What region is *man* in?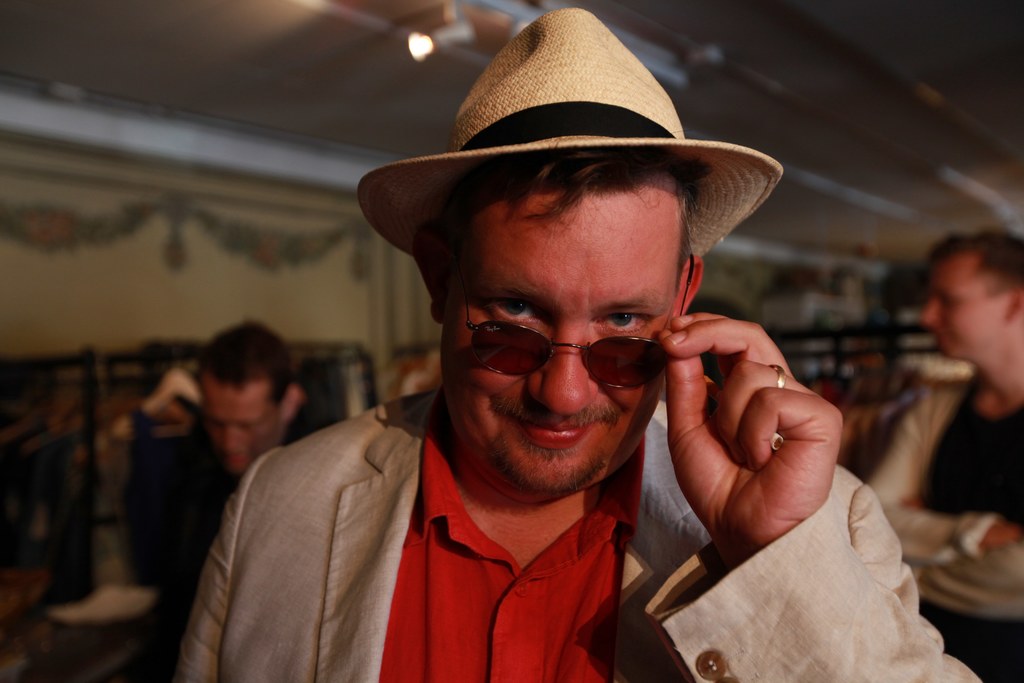
164:310:326:682.
